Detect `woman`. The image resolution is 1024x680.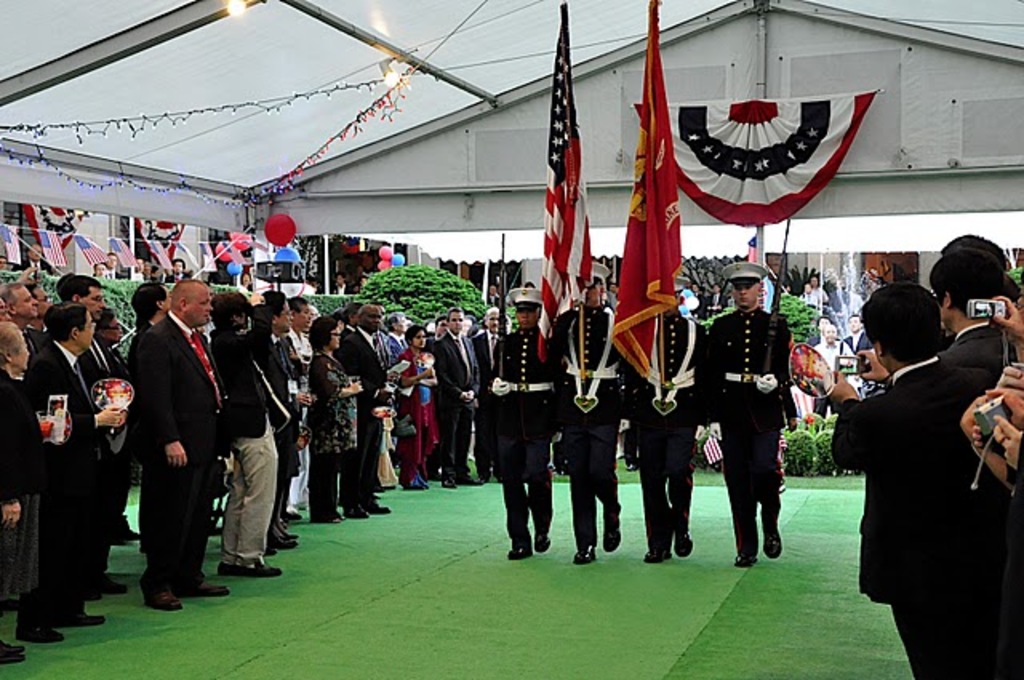
(x1=134, y1=256, x2=147, y2=282).
